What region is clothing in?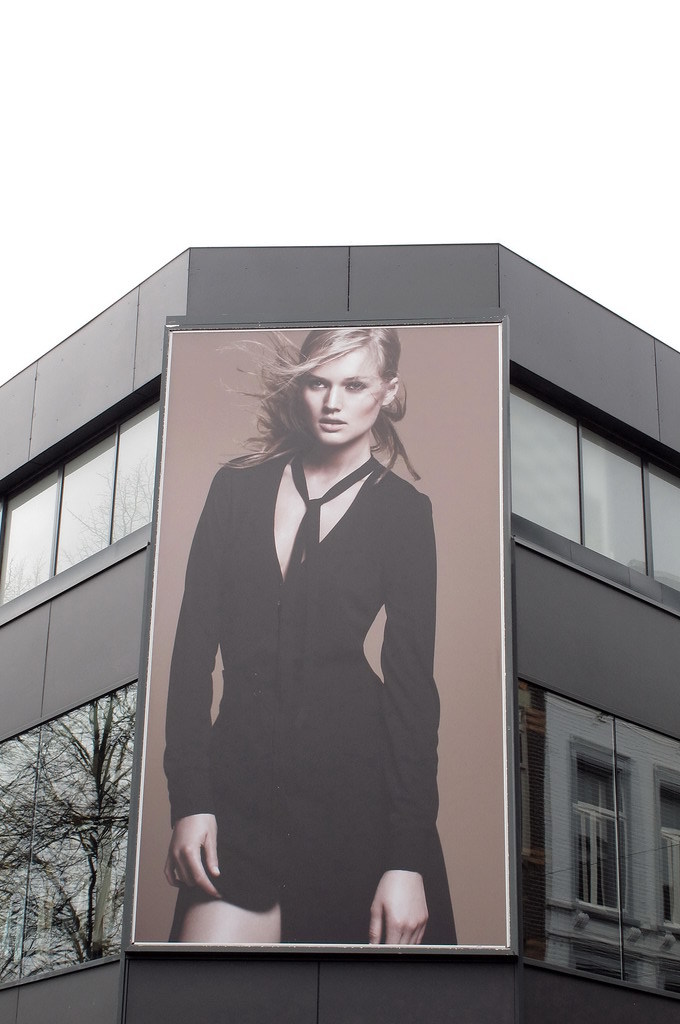
(159, 411, 453, 950).
